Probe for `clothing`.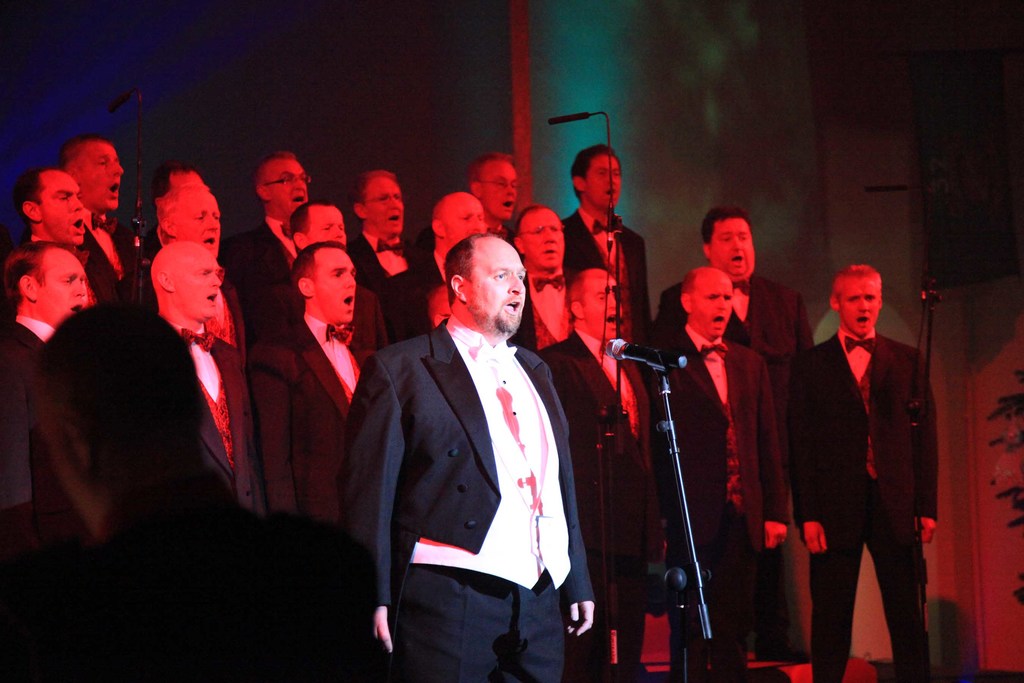
Probe result: 355, 284, 598, 670.
